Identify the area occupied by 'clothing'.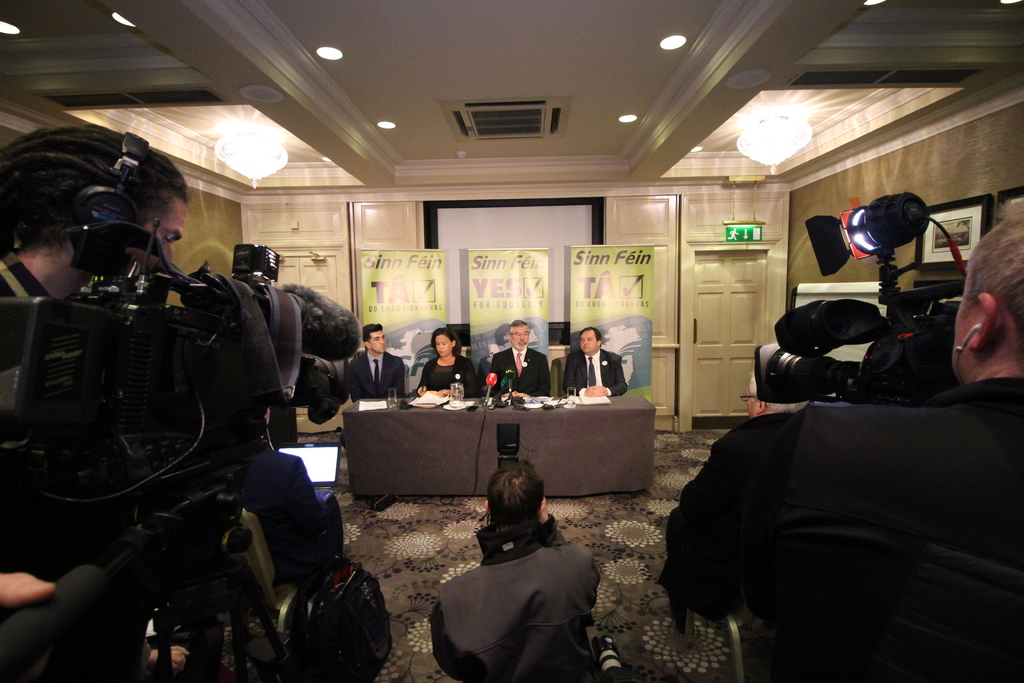
Area: (664, 378, 1023, 682).
